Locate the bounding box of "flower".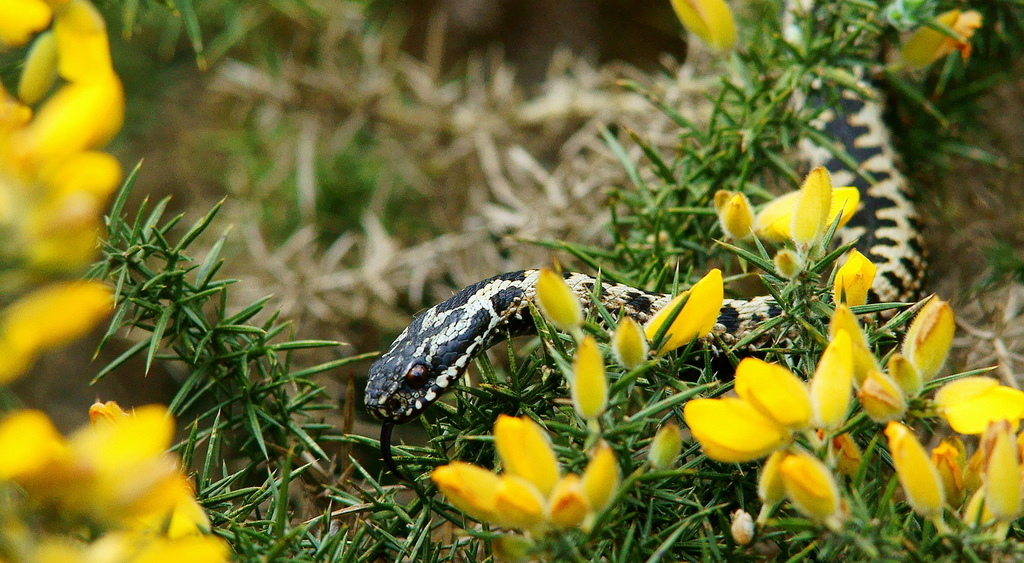
Bounding box: select_region(891, 11, 990, 75).
